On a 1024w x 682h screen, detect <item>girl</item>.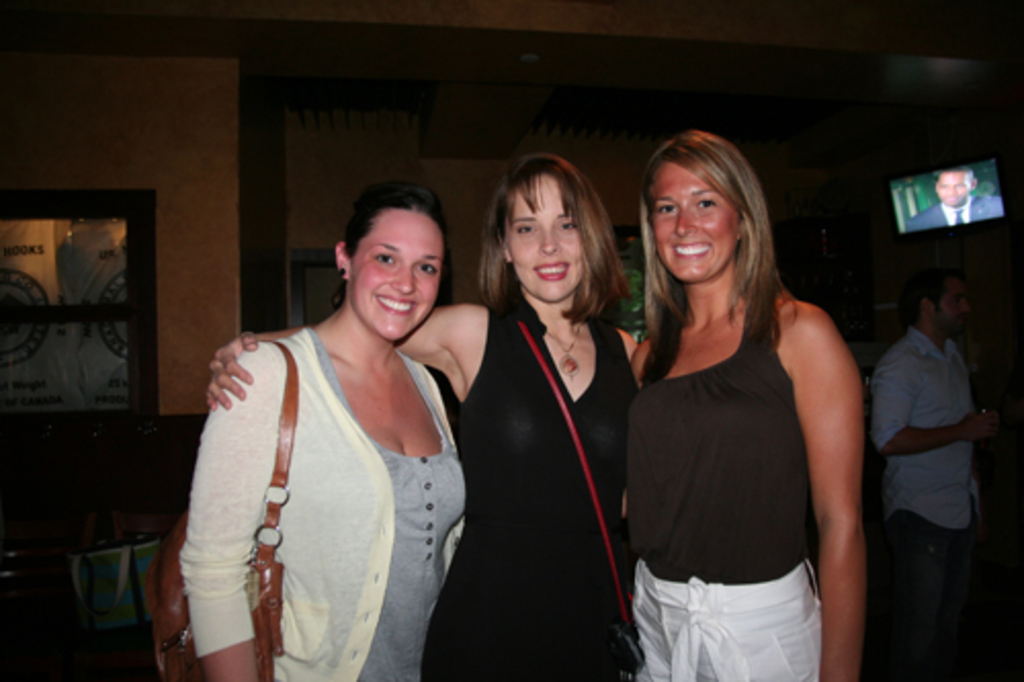
select_region(627, 131, 860, 678).
